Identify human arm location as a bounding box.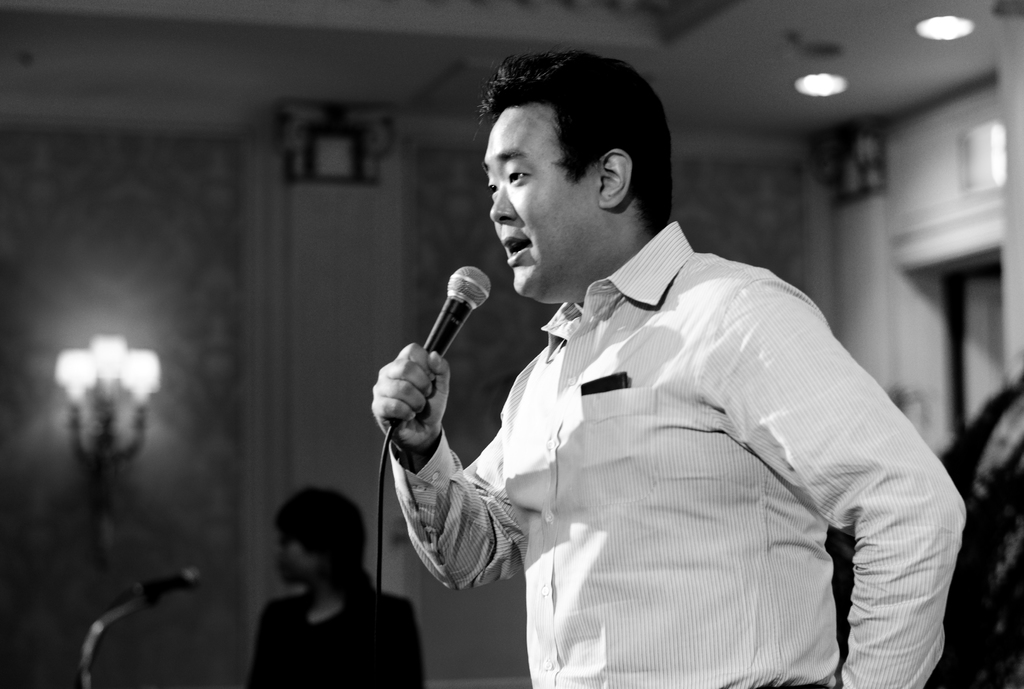
{"x1": 702, "y1": 270, "x2": 968, "y2": 688}.
